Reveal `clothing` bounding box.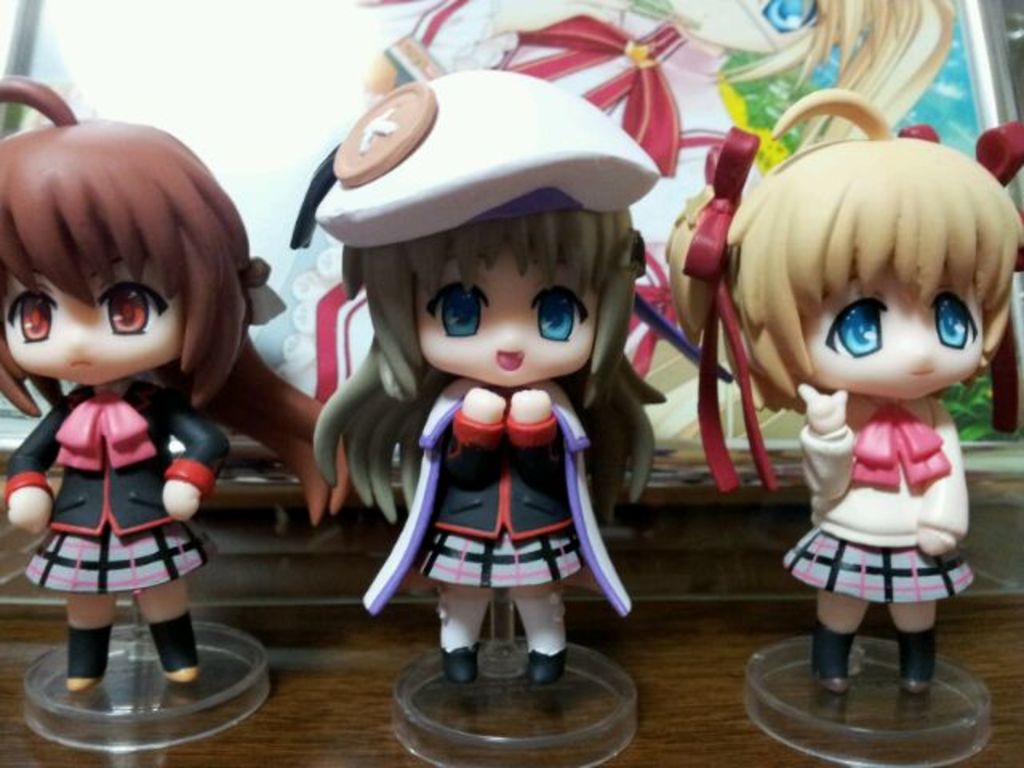
Revealed: (362,376,632,619).
